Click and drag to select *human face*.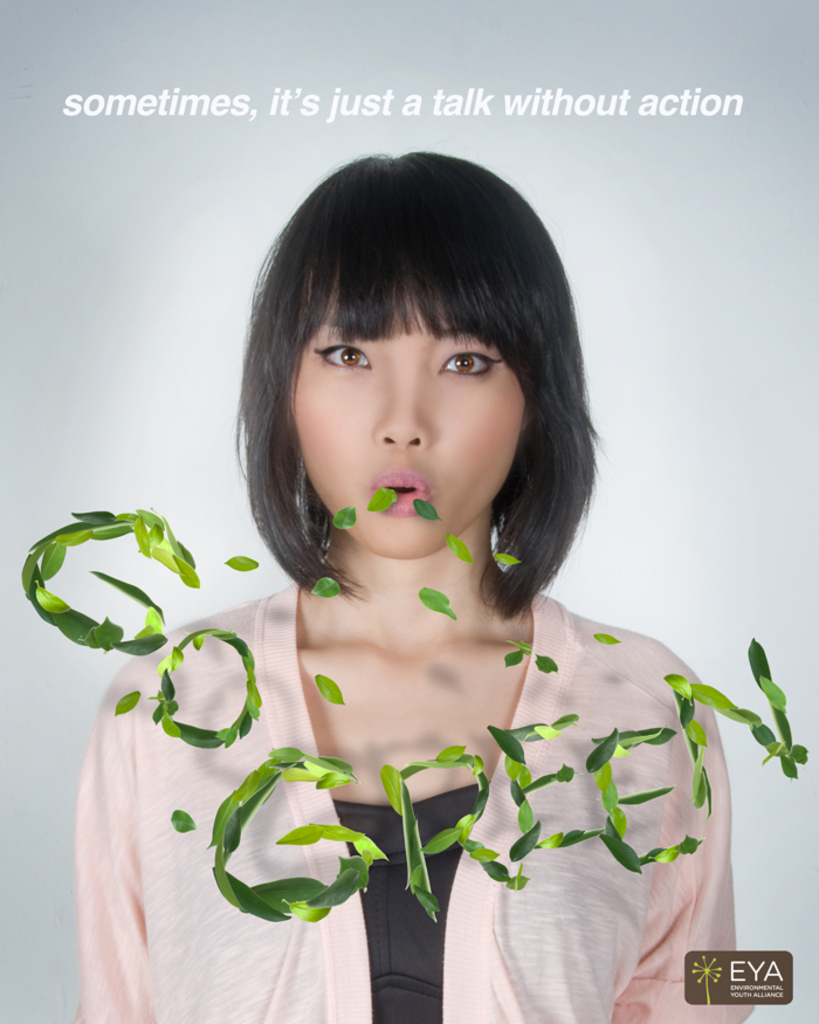
Selection: box(288, 262, 523, 561).
